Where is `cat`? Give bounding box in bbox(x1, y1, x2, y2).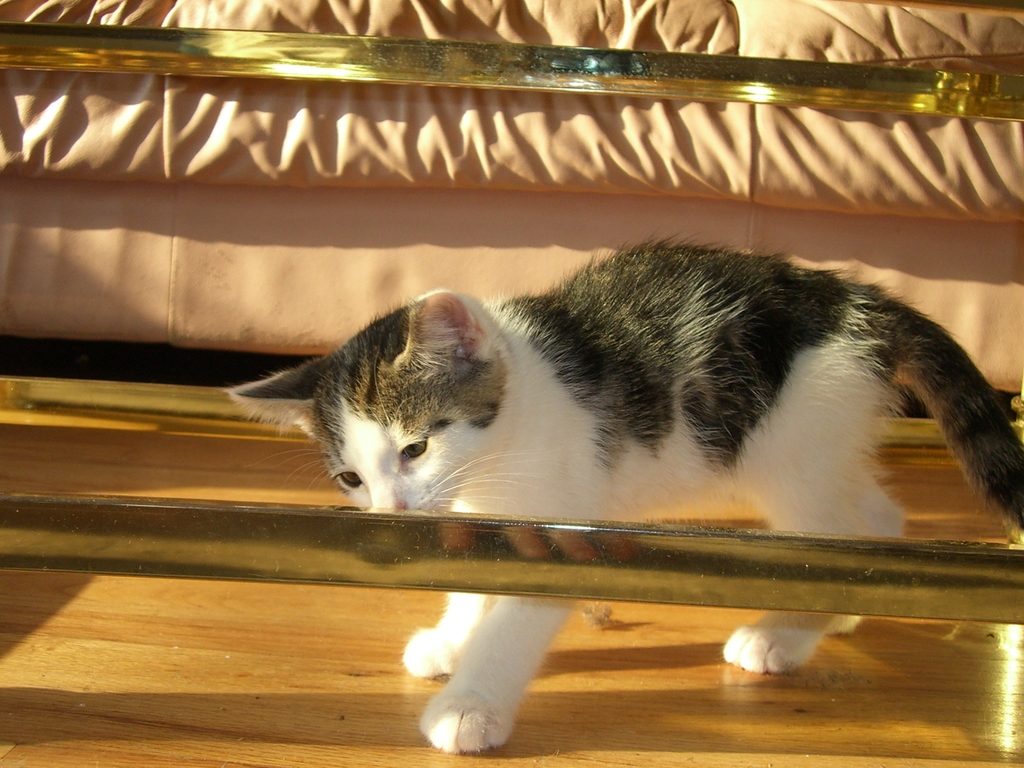
bbox(227, 238, 1023, 751).
